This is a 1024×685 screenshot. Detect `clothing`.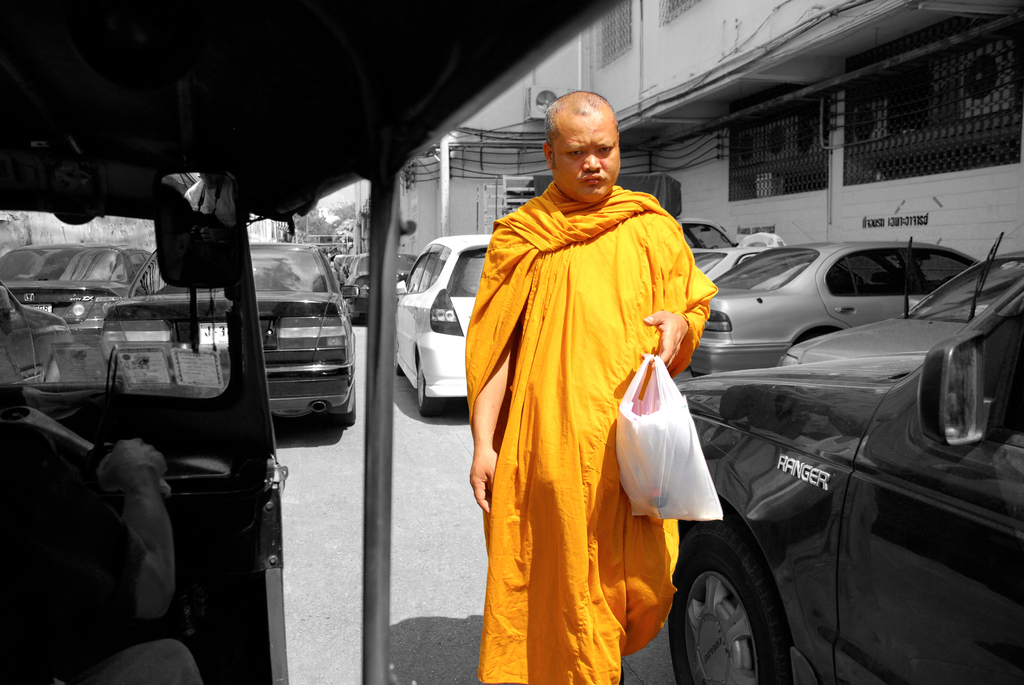
(0,427,199,684).
